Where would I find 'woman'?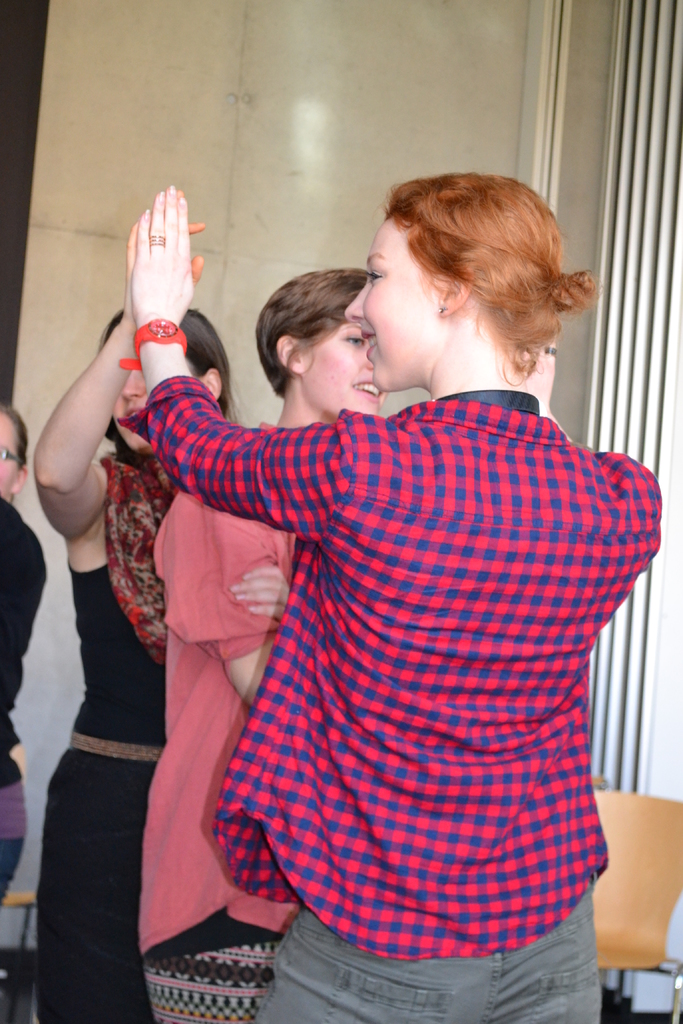
At select_region(128, 247, 409, 1023).
